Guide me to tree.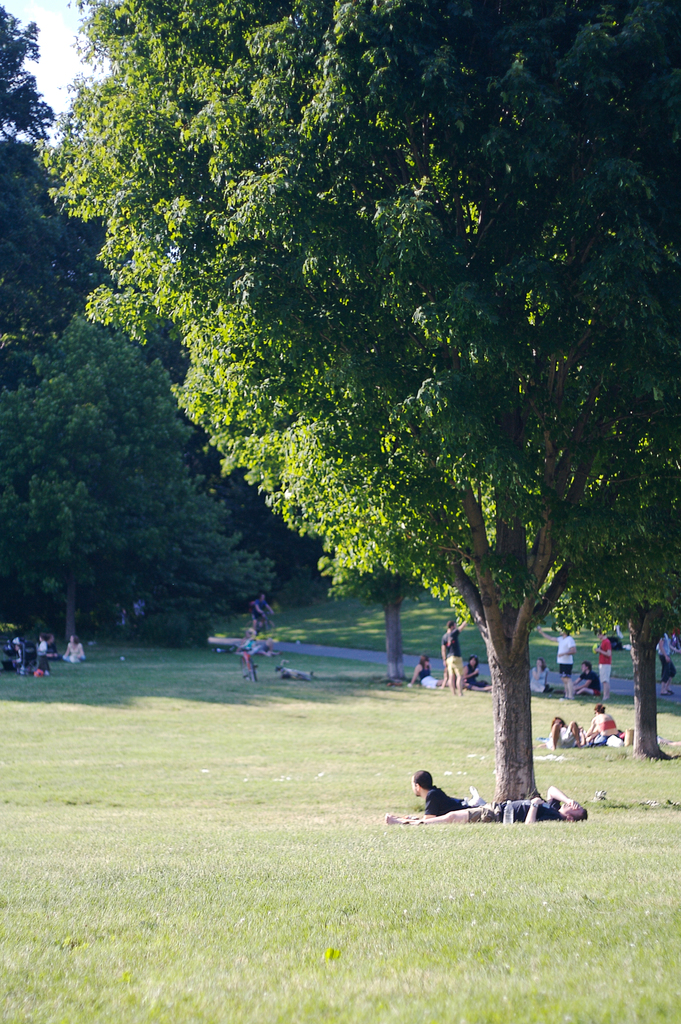
Guidance: (0, 0, 310, 652).
